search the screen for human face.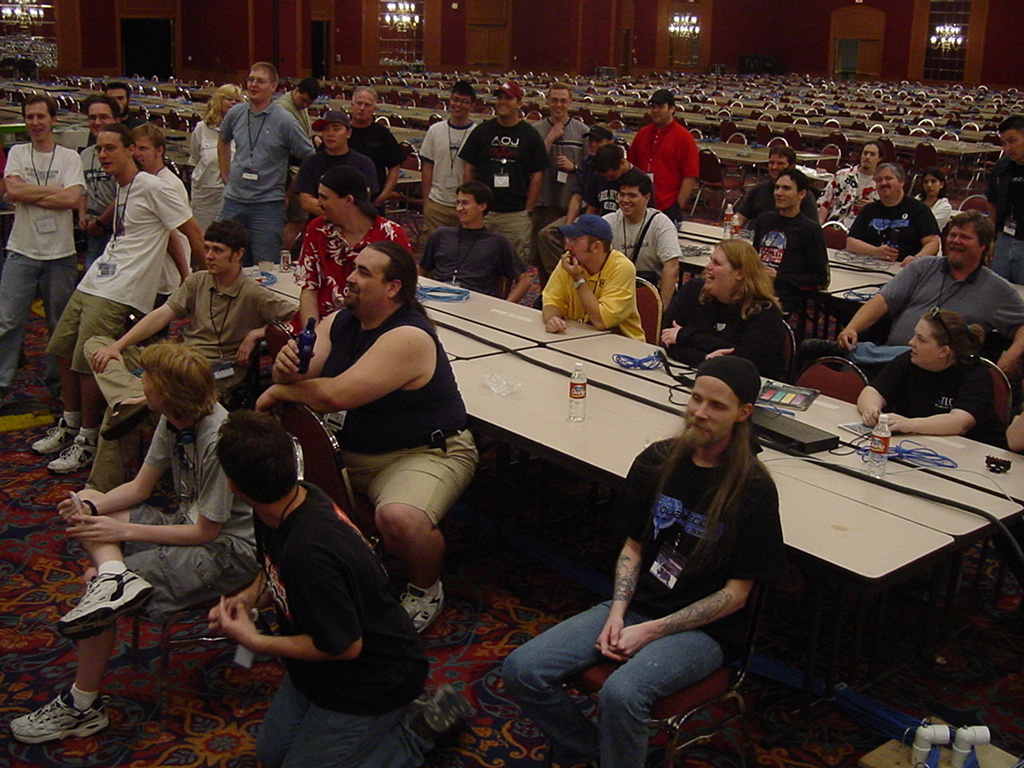
Found at box=[26, 105, 50, 142].
